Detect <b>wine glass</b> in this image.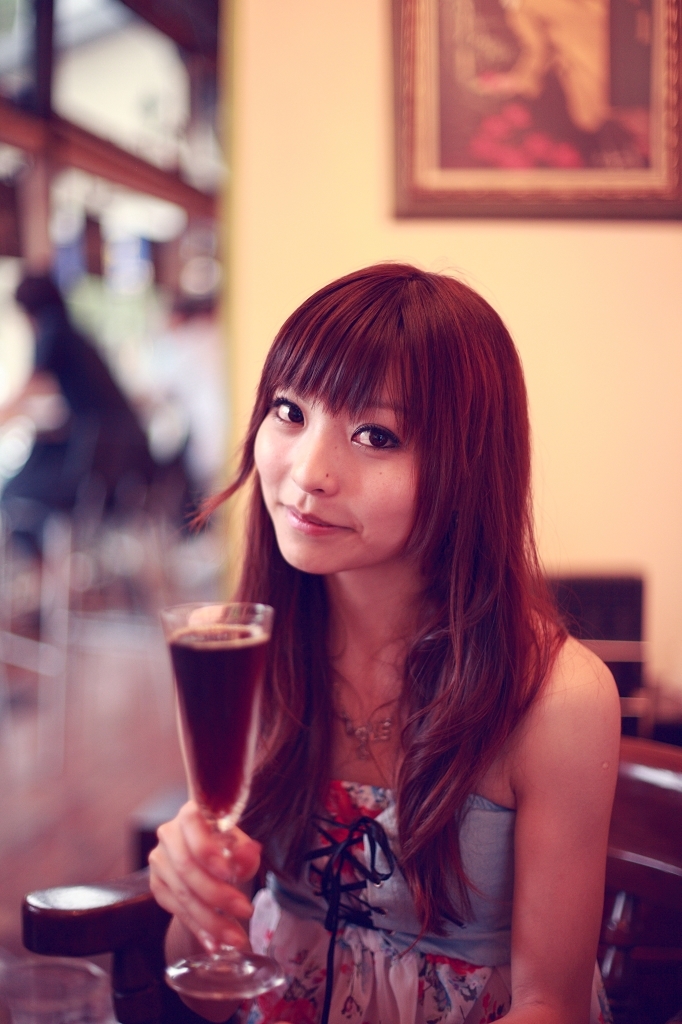
Detection: Rect(158, 604, 290, 998).
